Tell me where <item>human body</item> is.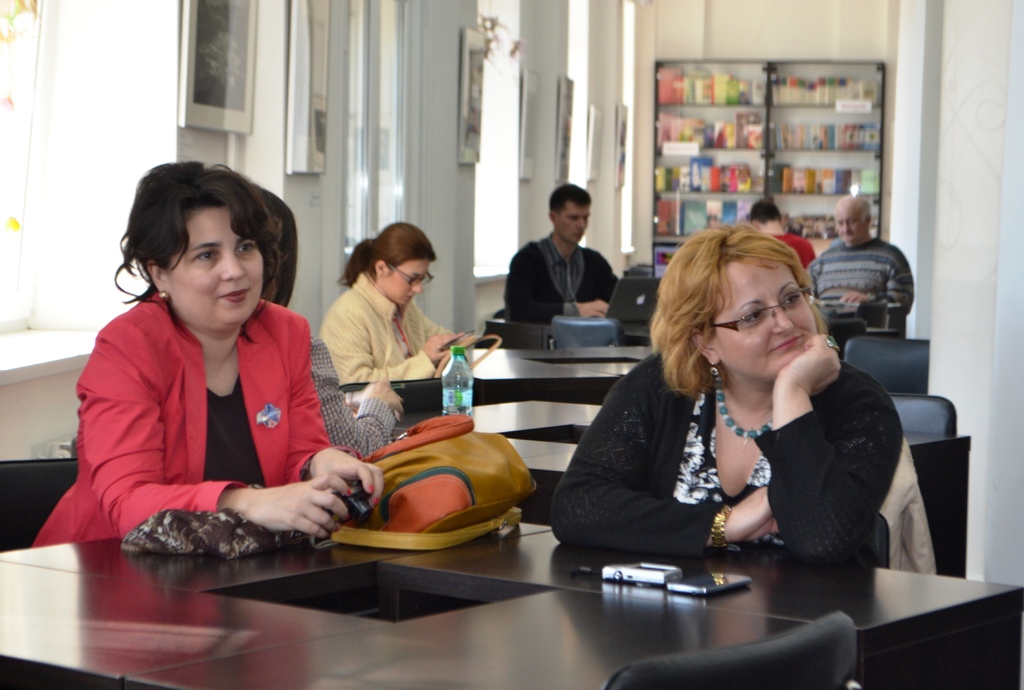
<item>human body</item> is at box=[314, 273, 477, 381].
